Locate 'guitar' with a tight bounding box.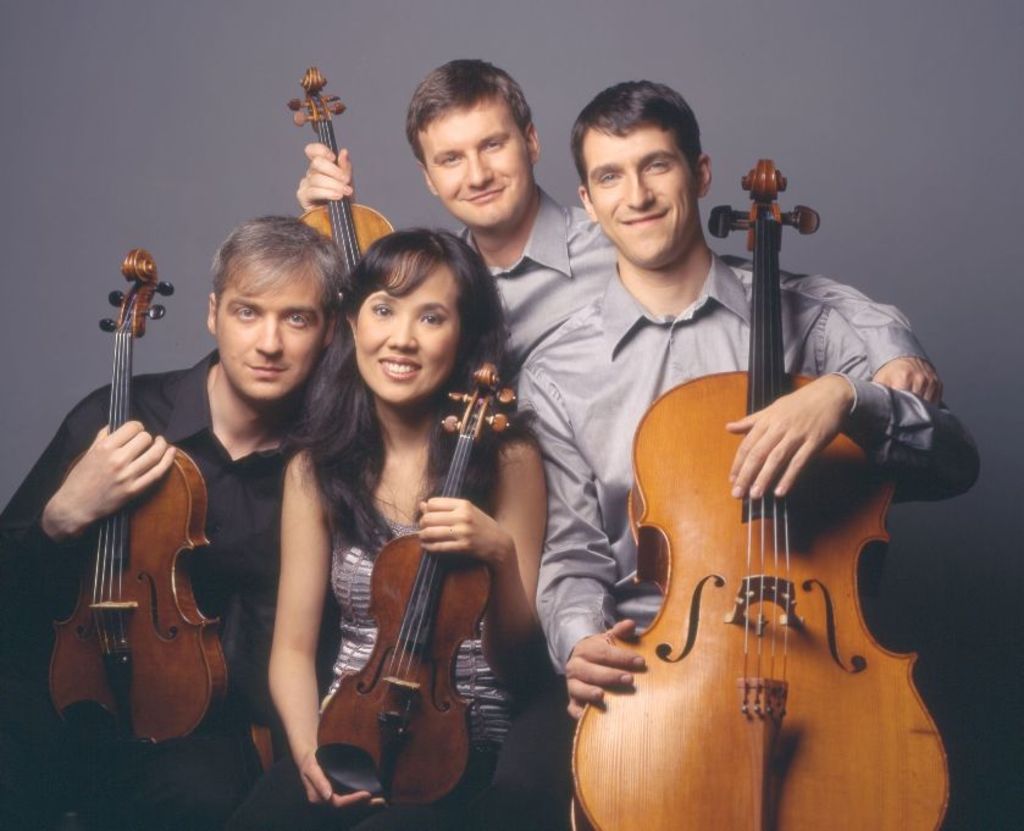
<bbox>303, 279, 539, 818</bbox>.
